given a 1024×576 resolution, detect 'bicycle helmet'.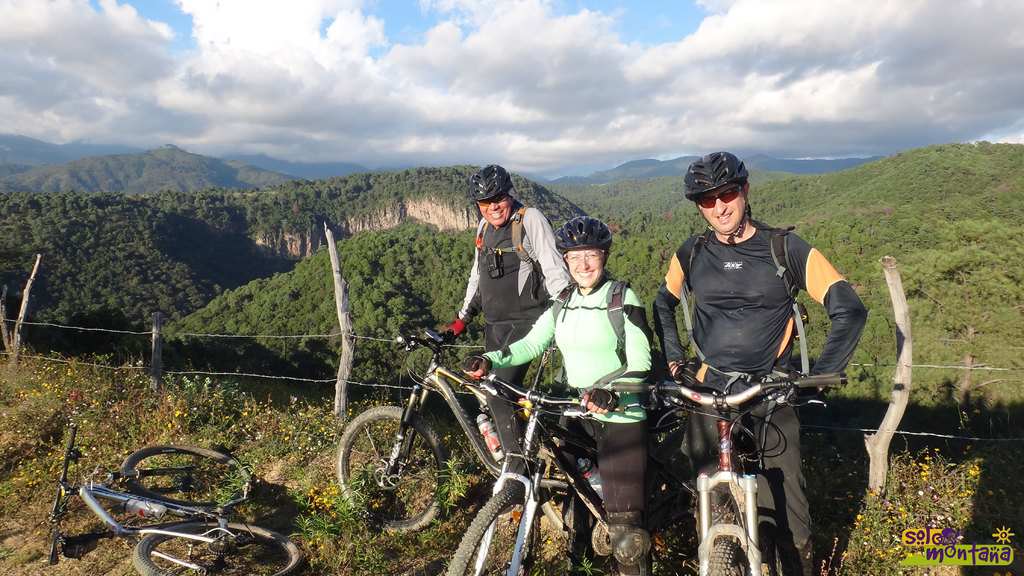
bbox(686, 156, 751, 193).
